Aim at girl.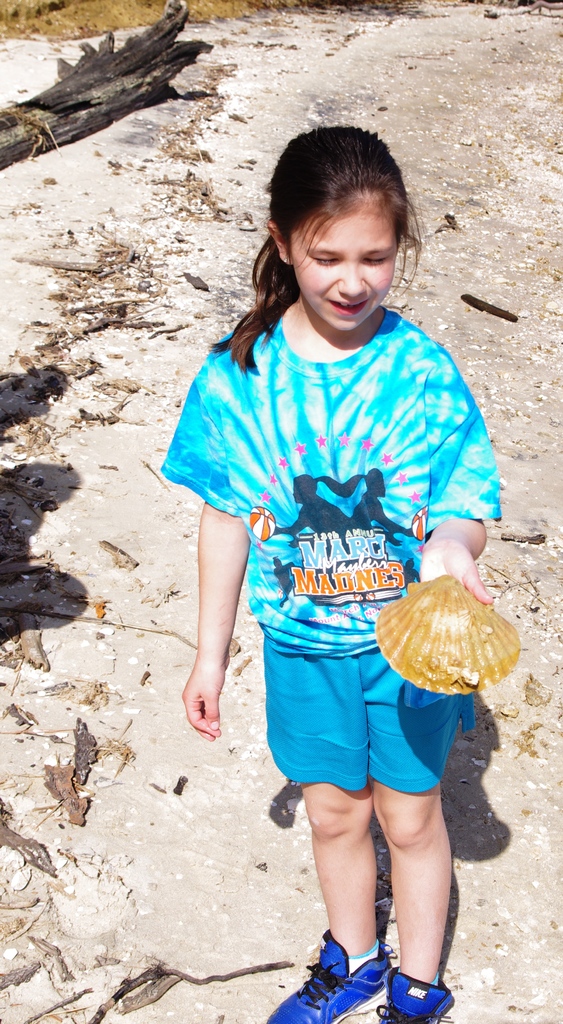
Aimed at [left=165, top=122, right=498, bottom=1023].
